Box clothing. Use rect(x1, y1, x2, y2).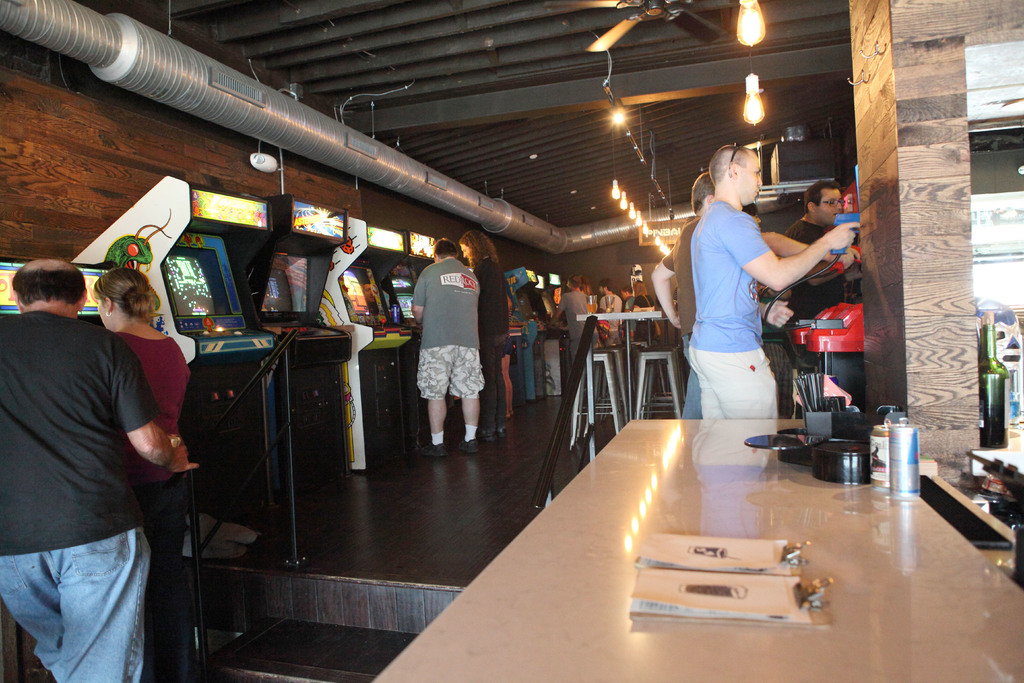
rect(3, 309, 154, 552).
